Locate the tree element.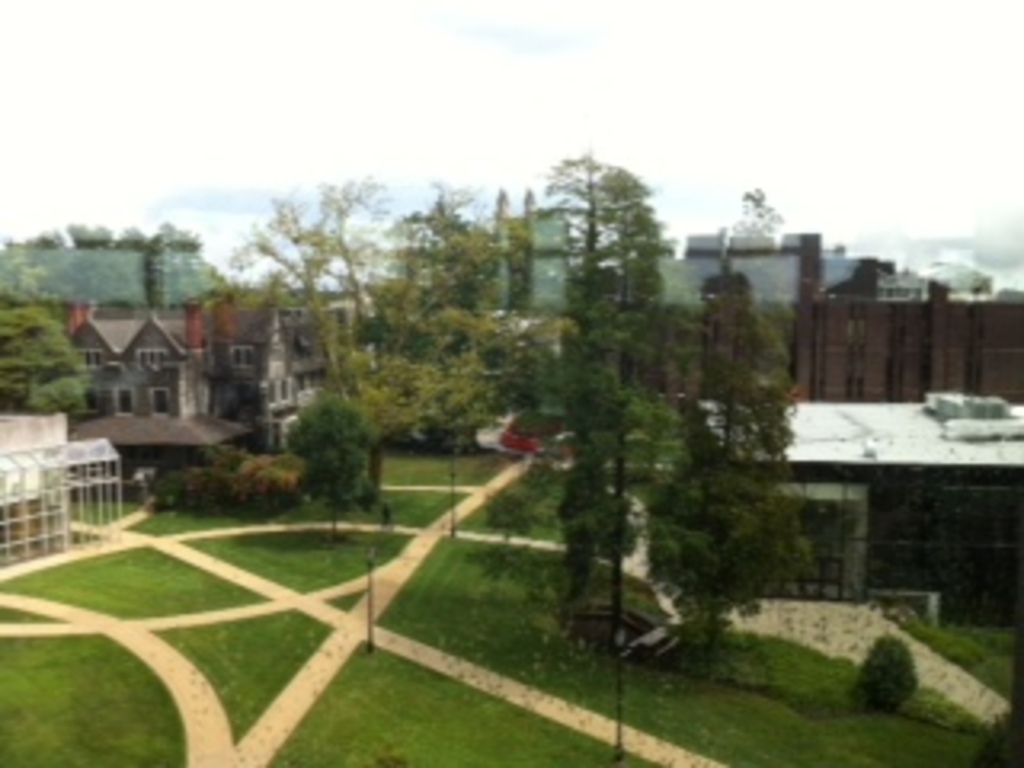
Element bbox: select_region(0, 278, 90, 416).
